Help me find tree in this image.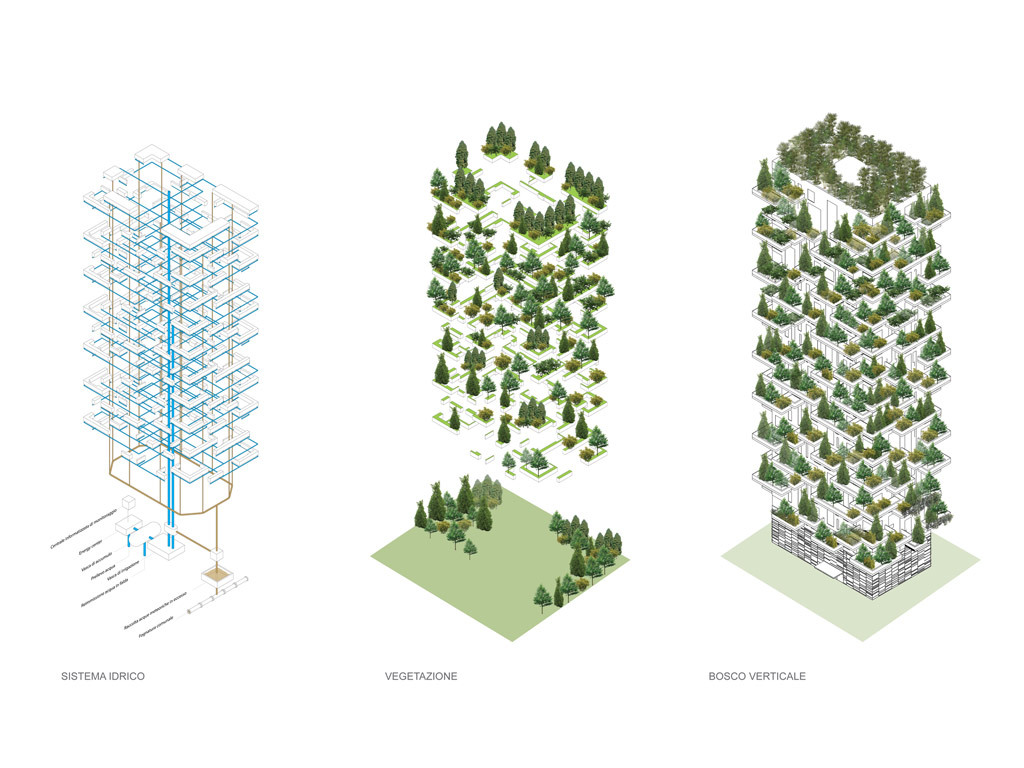
Found it: [left=552, top=301, right=574, bottom=331].
